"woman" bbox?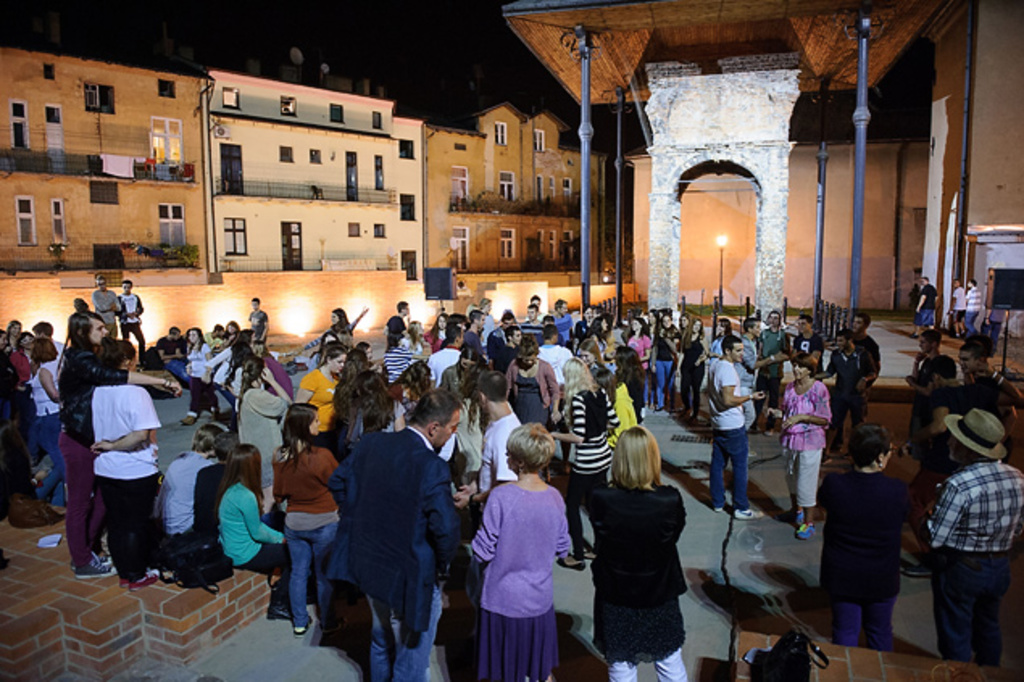
24 332 65 514
